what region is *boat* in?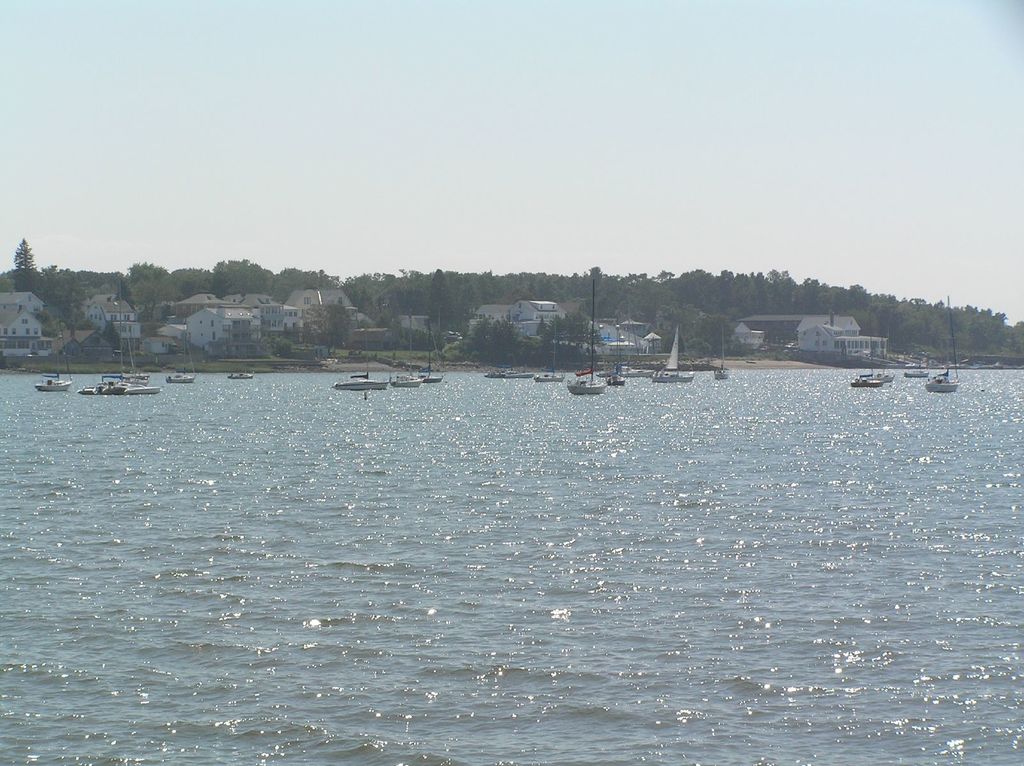
bbox=[227, 342, 255, 379].
